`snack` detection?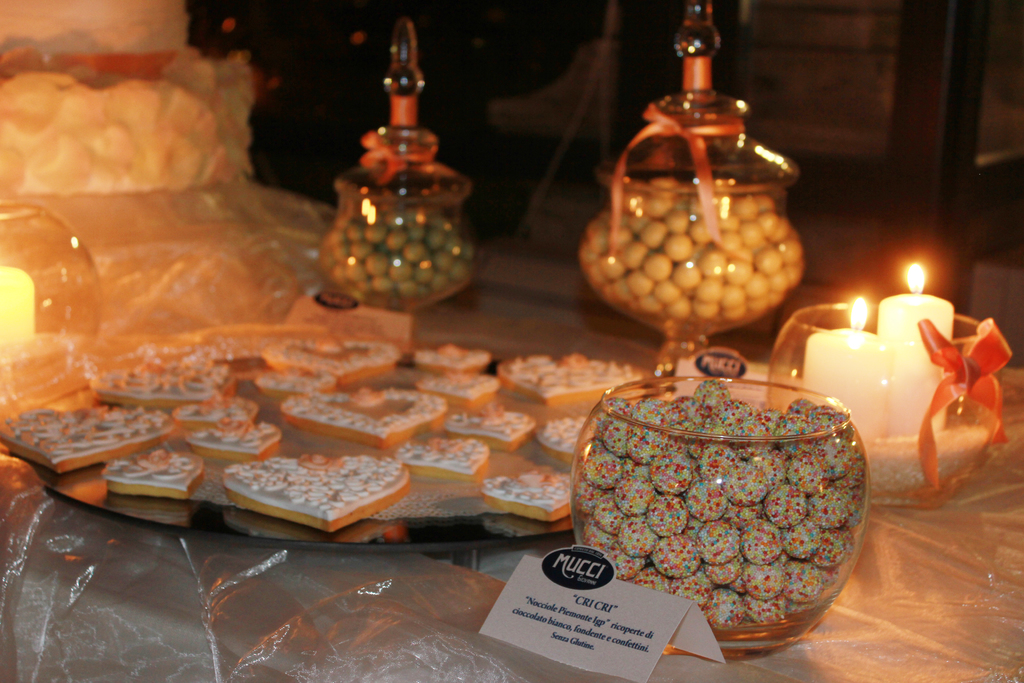
box(397, 441, 489, 483)
